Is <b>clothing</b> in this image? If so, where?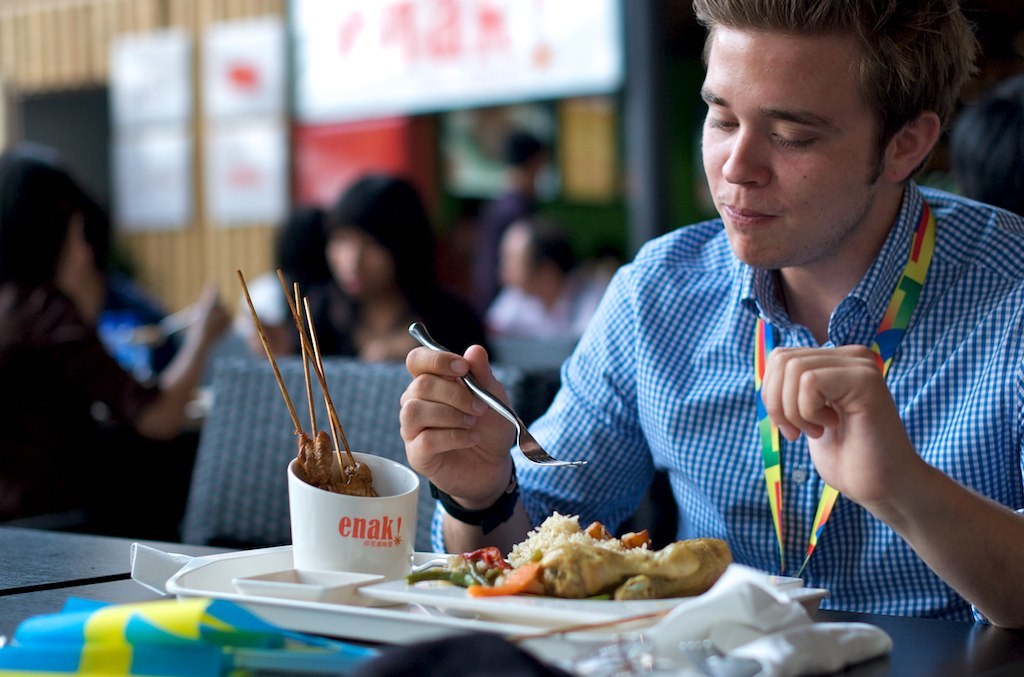
Yes, at rect(532, 171, 1016, 630).
